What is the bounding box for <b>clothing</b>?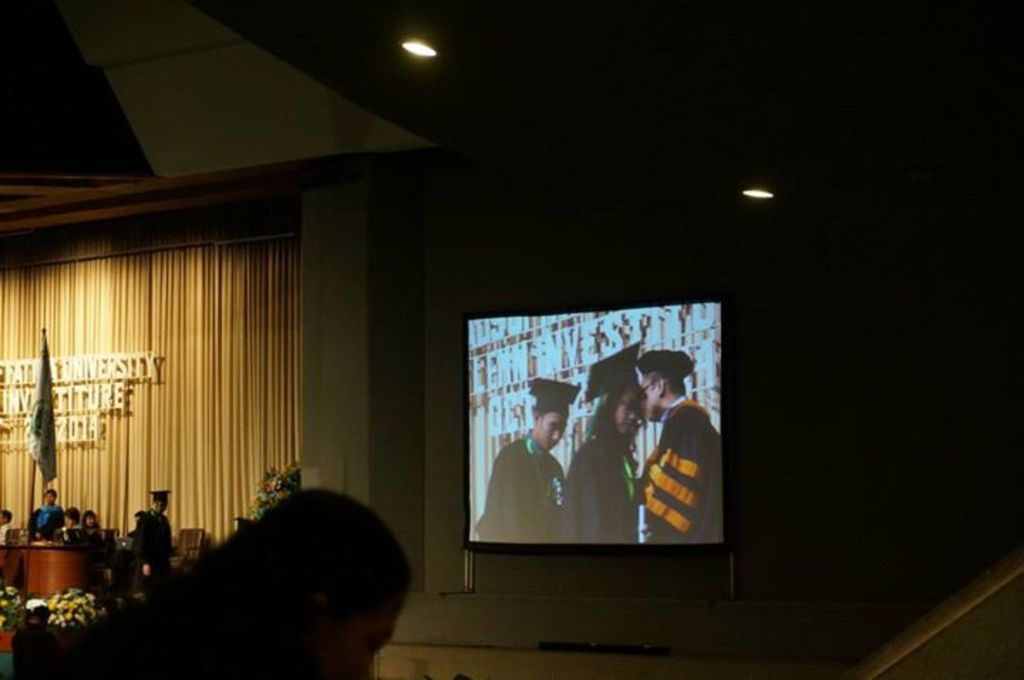
[627,404,727,539].
